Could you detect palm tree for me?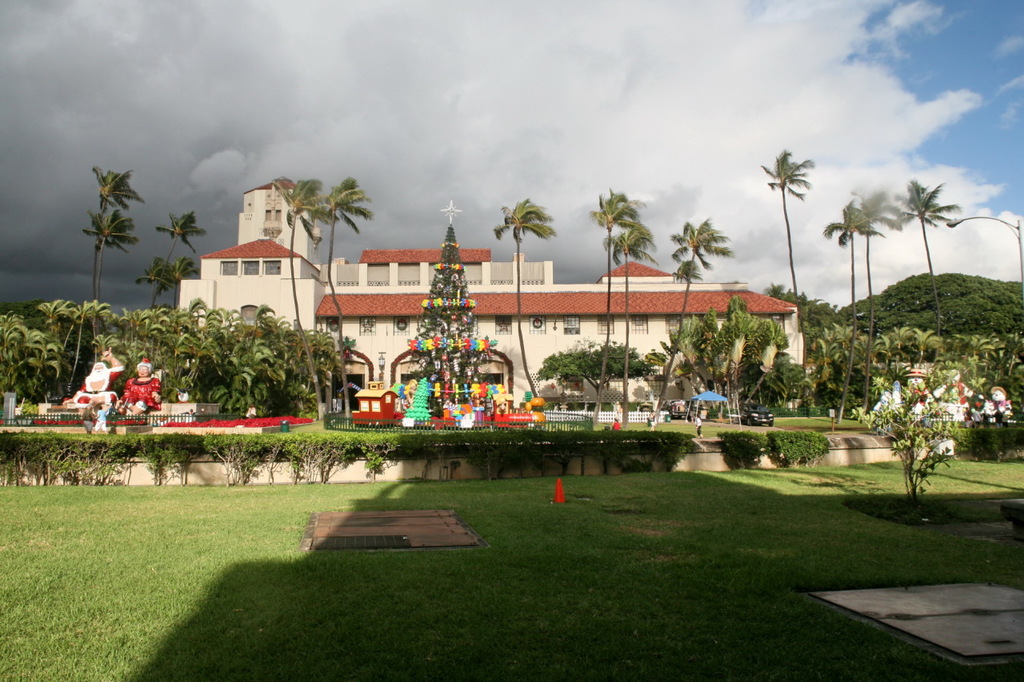
Detection result: 758:142:814:303.
